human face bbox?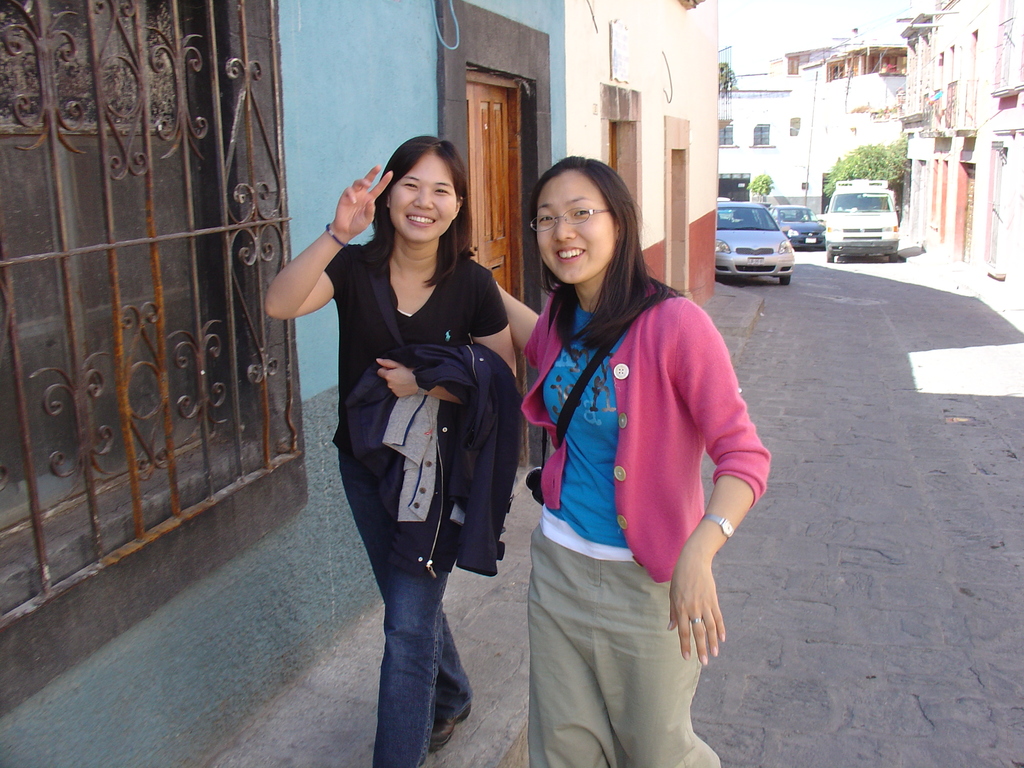
[381,151,460,240]
